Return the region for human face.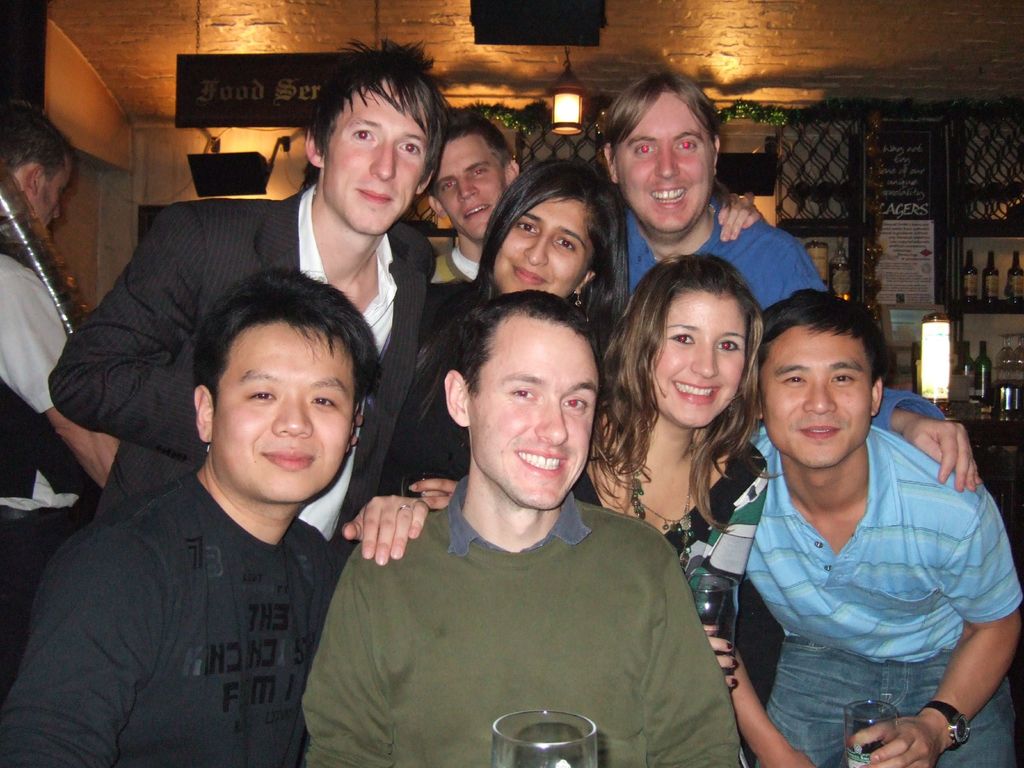
435, 127, 510, 241.
